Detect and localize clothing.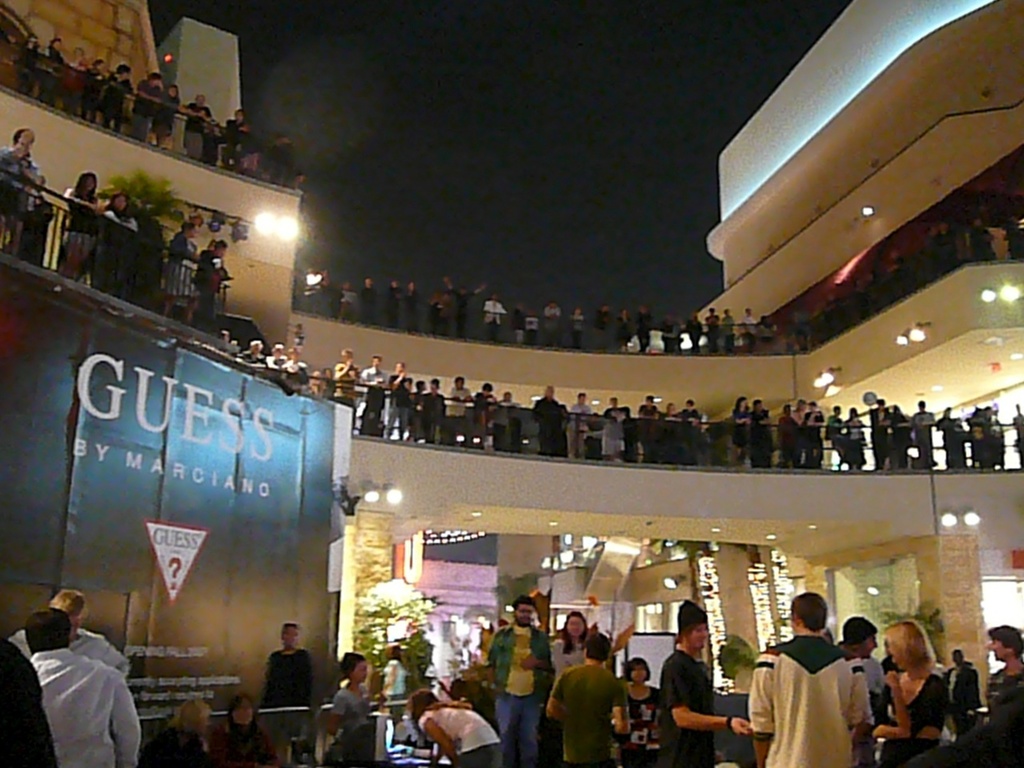
Localized at detection(626, 688, 662, 766).
